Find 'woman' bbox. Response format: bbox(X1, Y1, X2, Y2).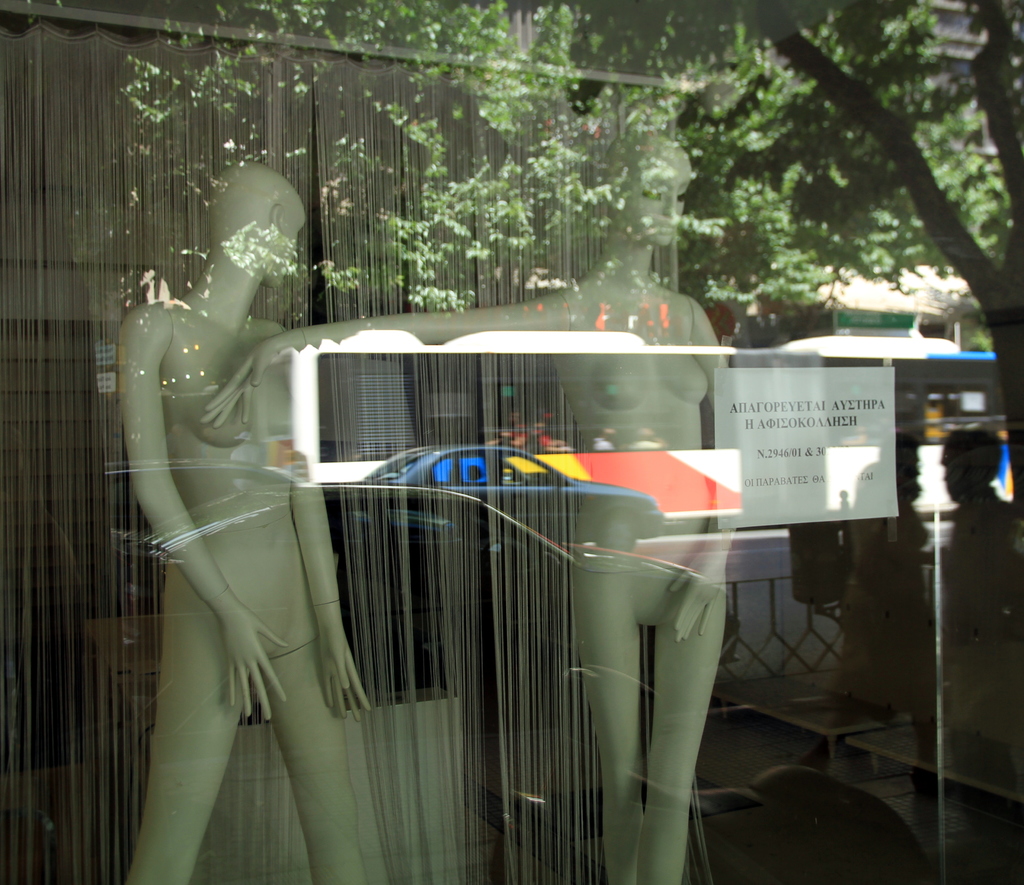
bbox(200, 113, 797, 884).
